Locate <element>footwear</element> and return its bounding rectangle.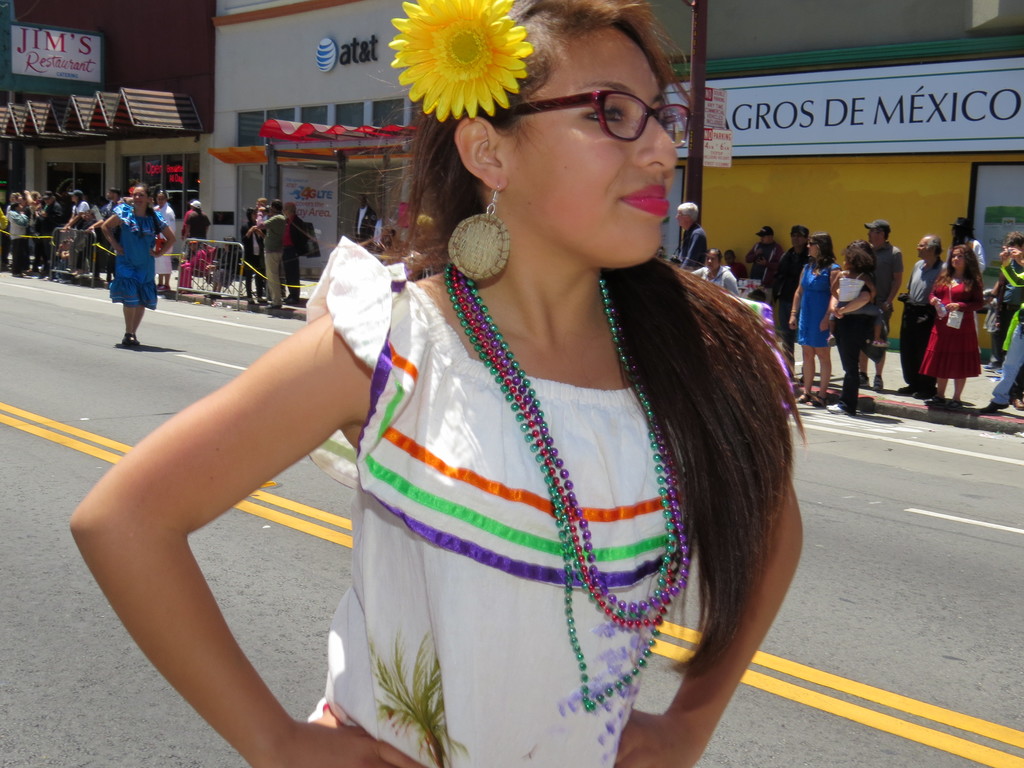
bbox(915, 387, 935, 401).
